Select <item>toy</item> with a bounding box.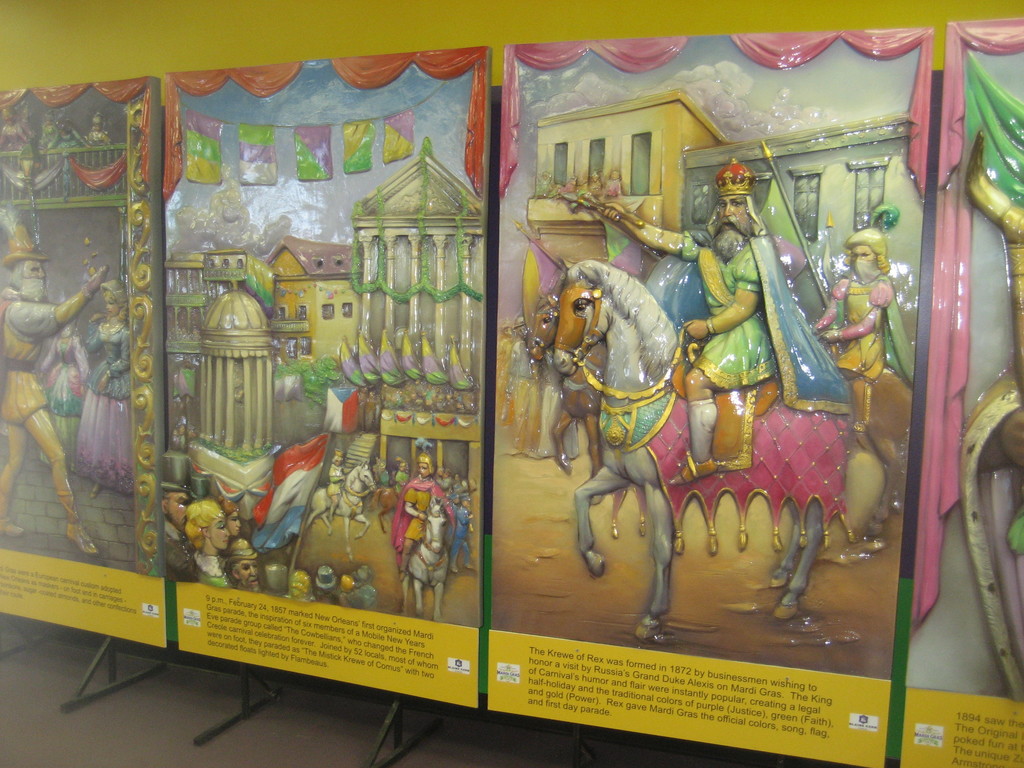
x1=84, y1=115, x2=105, y2=141.
